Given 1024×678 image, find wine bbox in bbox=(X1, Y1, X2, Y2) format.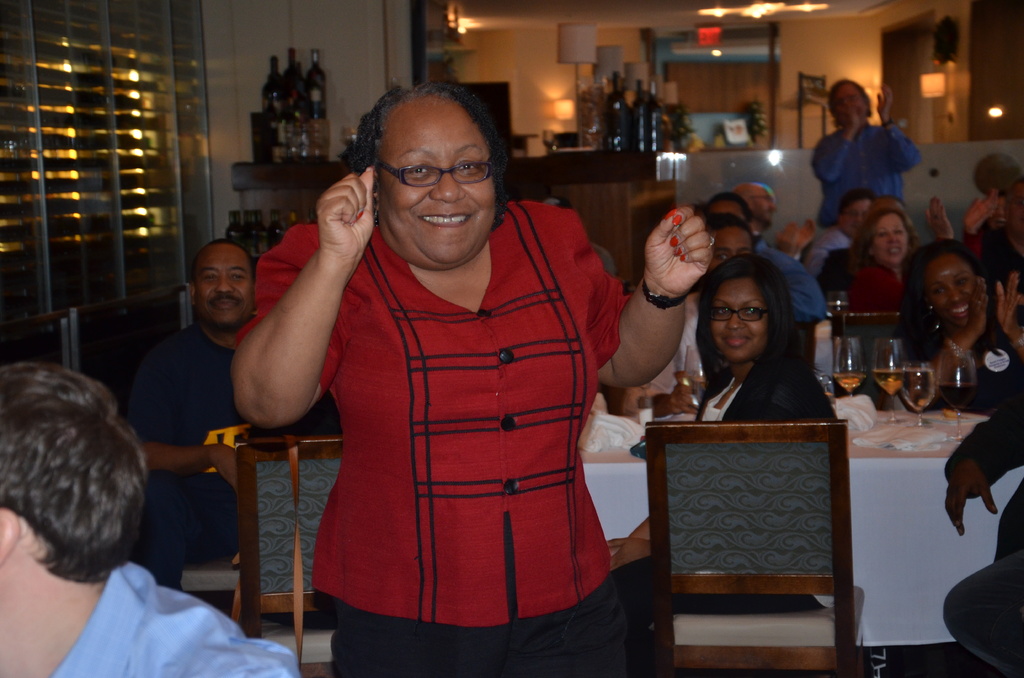
bbox=(648, 81, 662, 151).
